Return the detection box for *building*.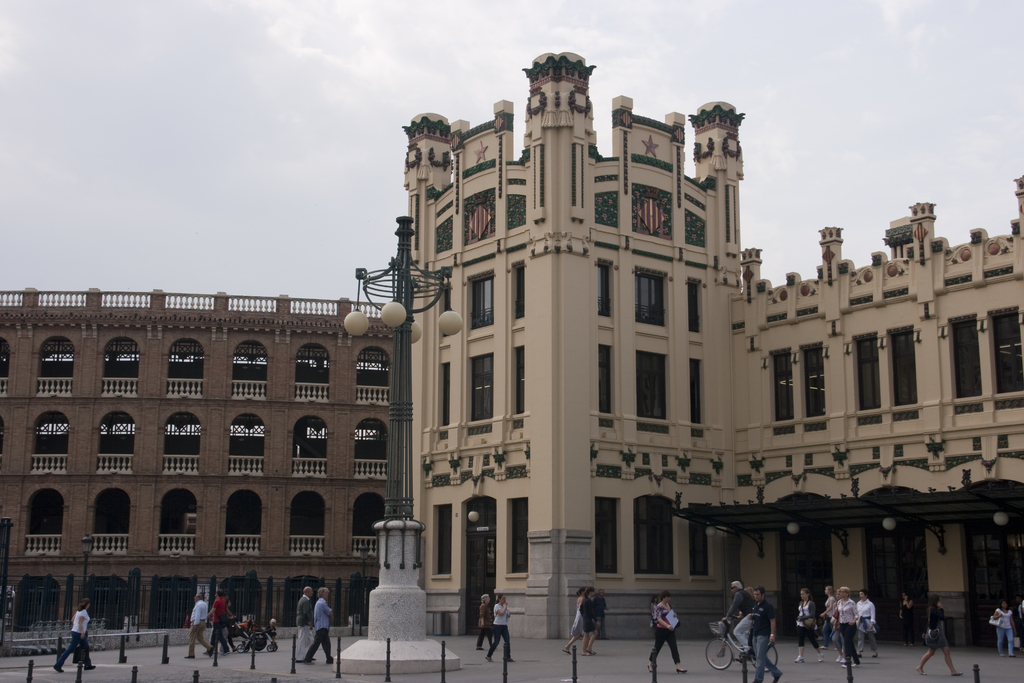
404/50/1023/639.
